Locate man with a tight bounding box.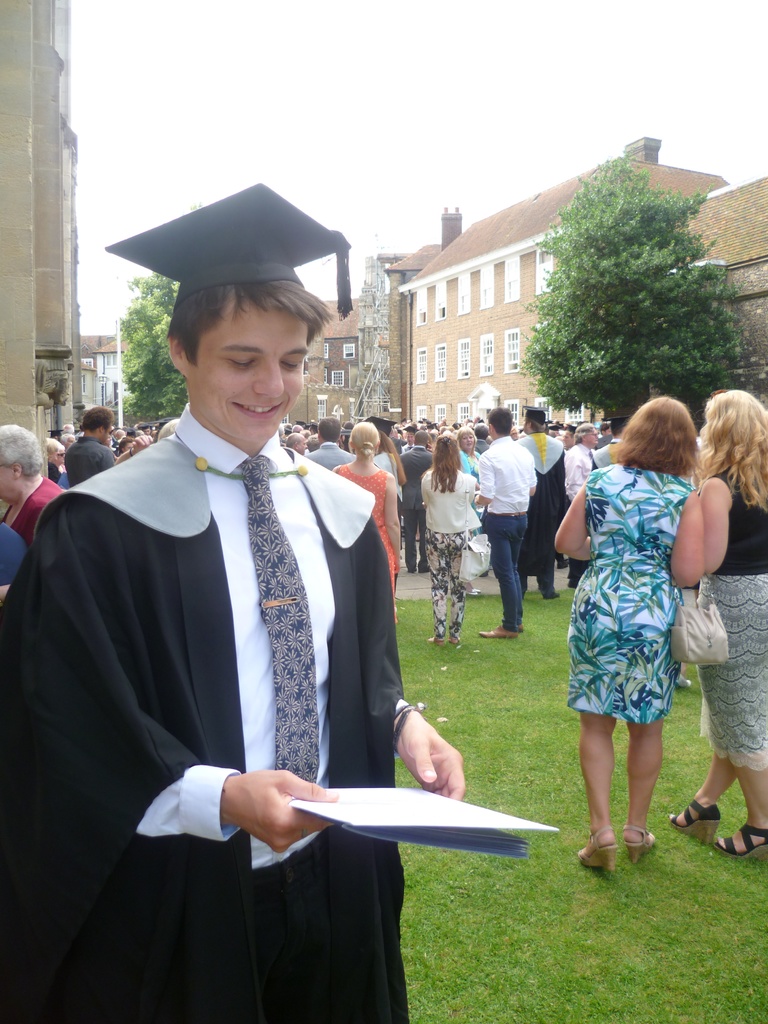
{"left": 33, "top": 172, "right": 474, "bottom": 1000}.
